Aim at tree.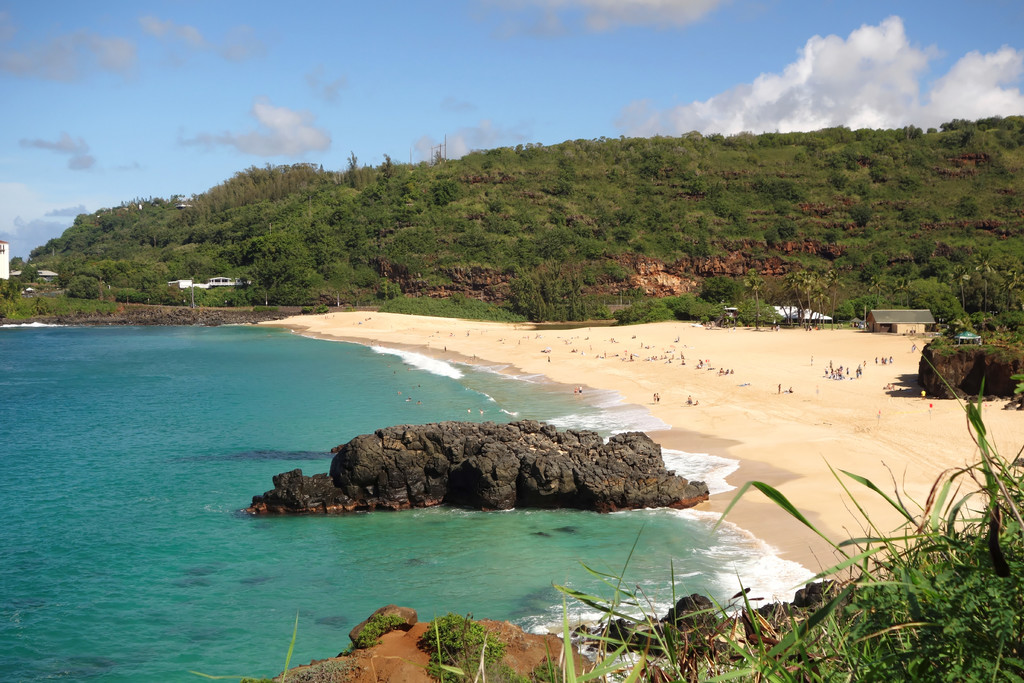
Aimed at 893 200 924 232.
